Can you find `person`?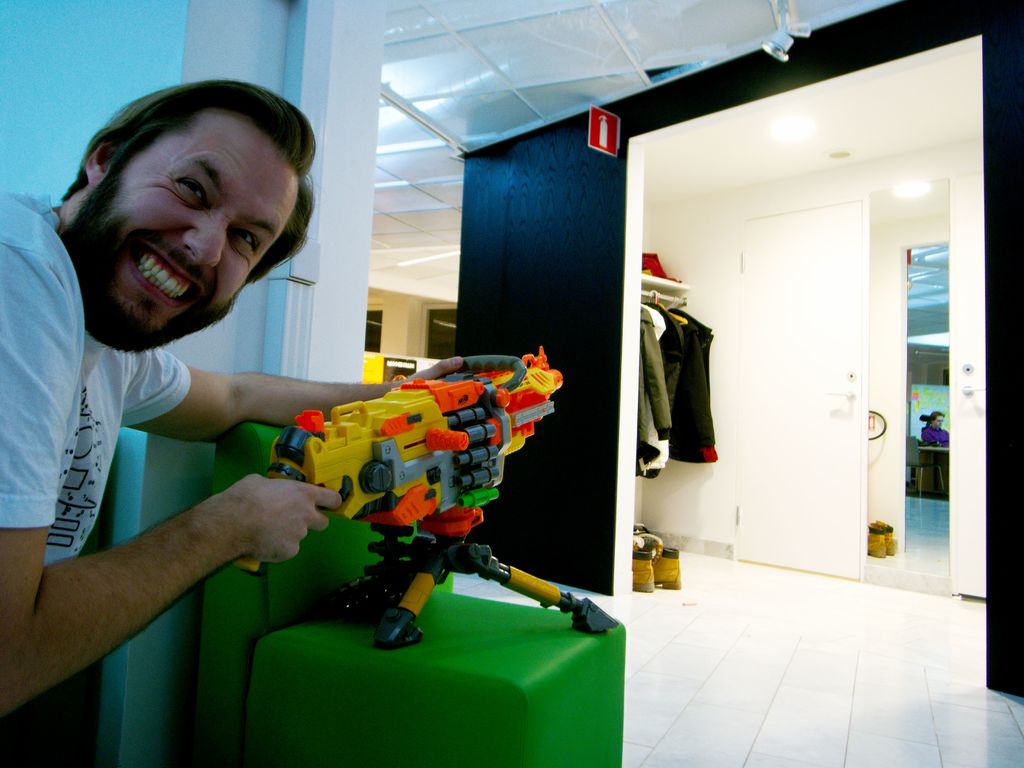
Yes, bounding box: (x1=0, y1=81, x2=452, y2=711).
